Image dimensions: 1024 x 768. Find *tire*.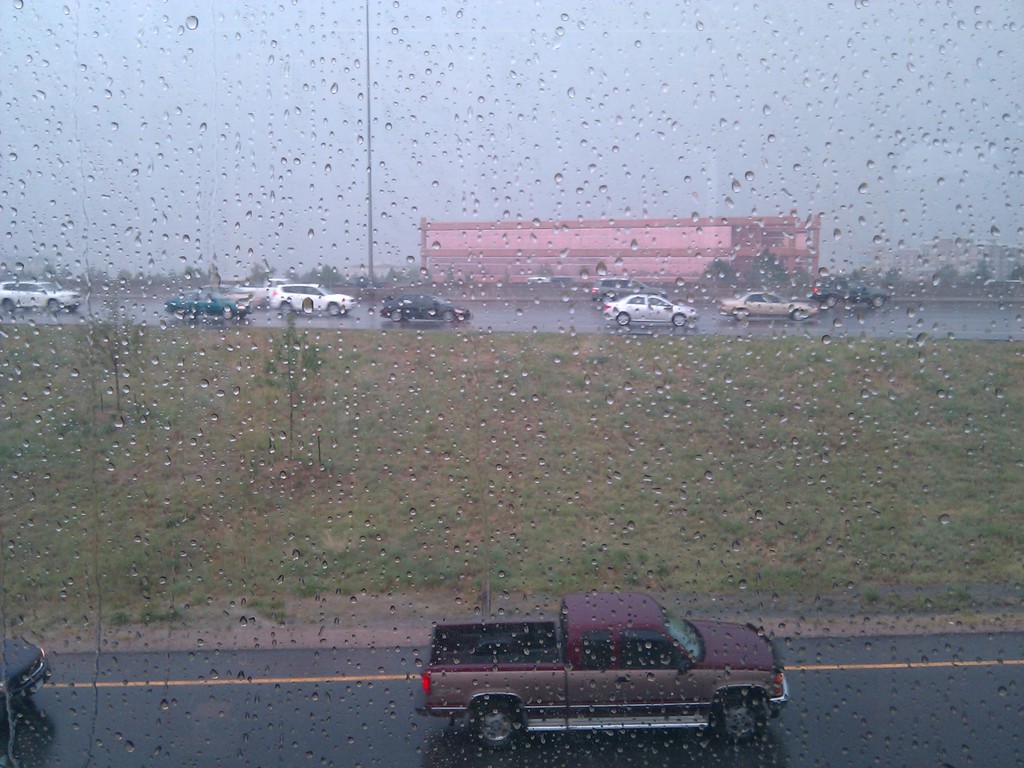
locate(867, 292, 893, 307).
